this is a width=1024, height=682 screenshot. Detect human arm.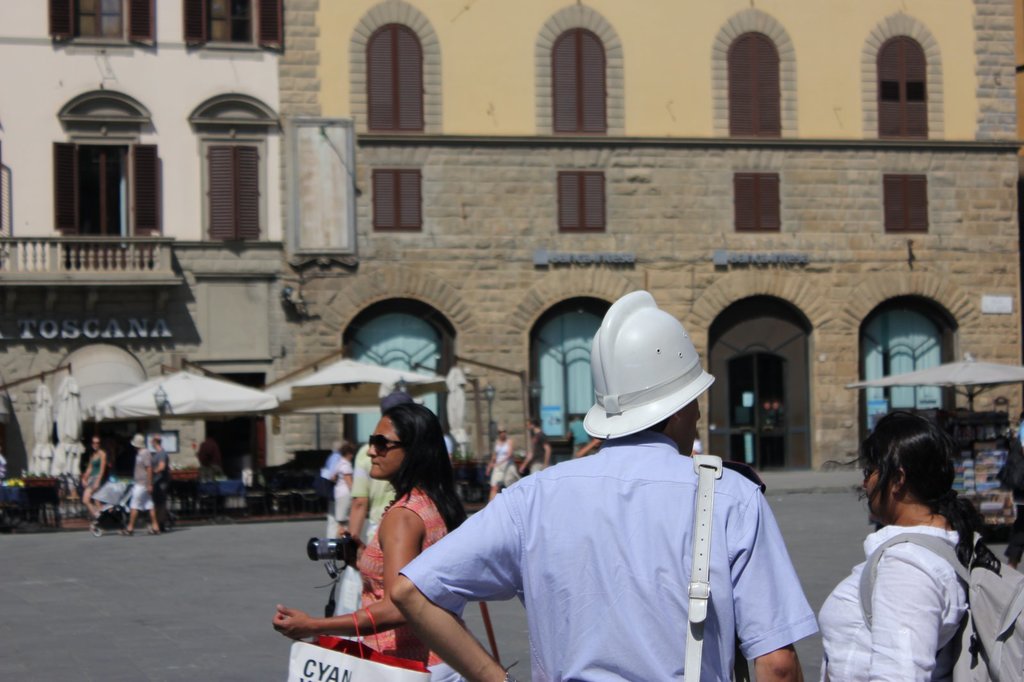
bbox(262, 505, 413, 631).
